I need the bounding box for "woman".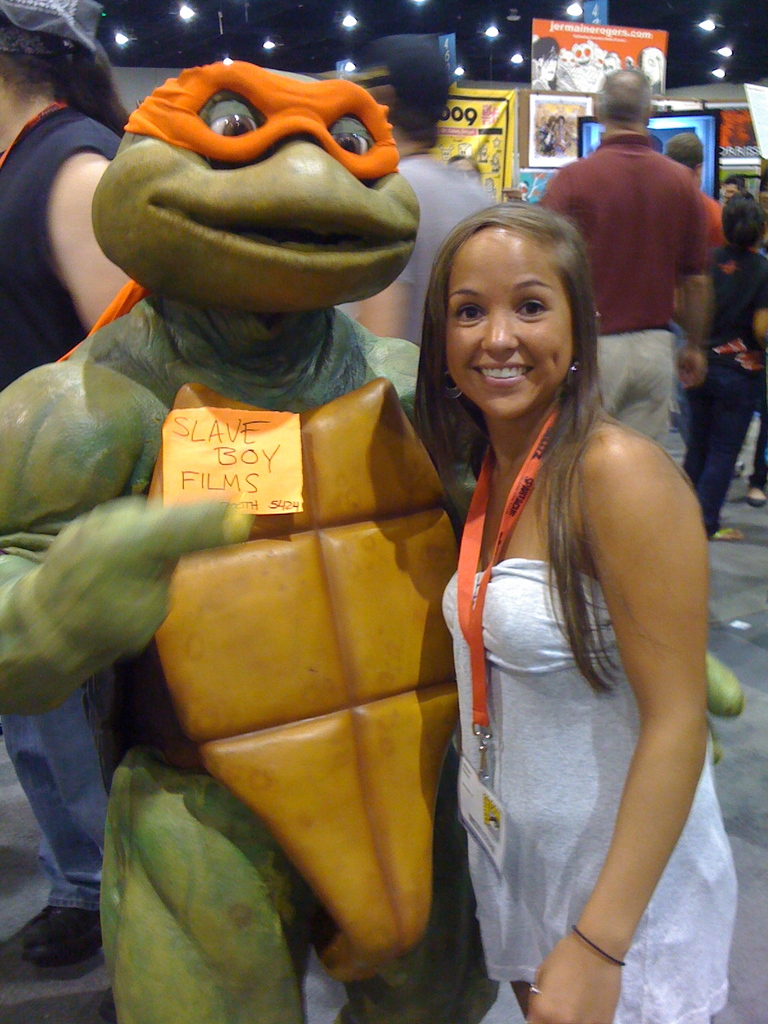
Here it is: box=[0, 0, 161, 995].
